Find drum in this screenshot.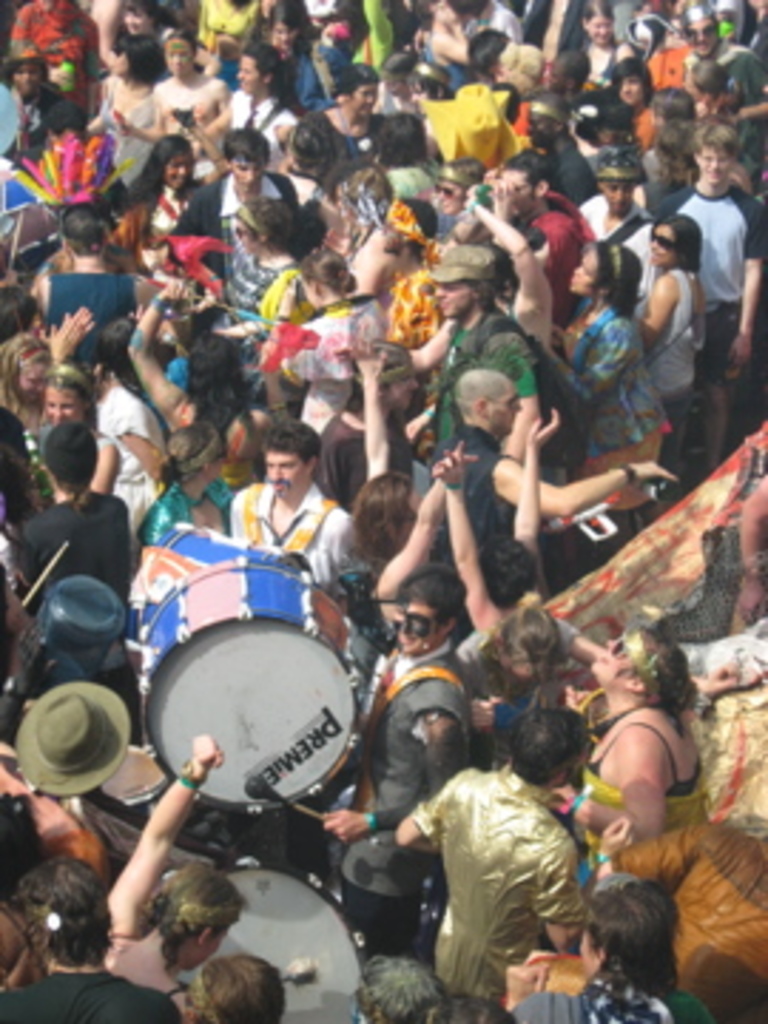
The bounding box for drum is l=139, t=558, r=364, b=811.
